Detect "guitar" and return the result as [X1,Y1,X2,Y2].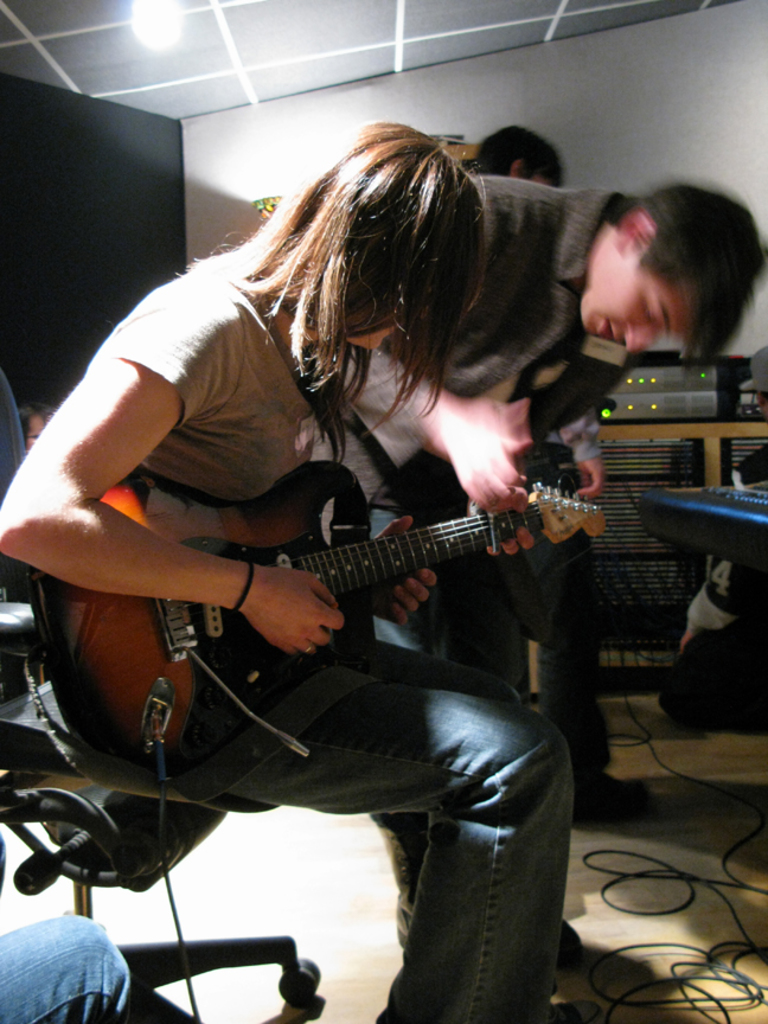
[23,453,621,799].
